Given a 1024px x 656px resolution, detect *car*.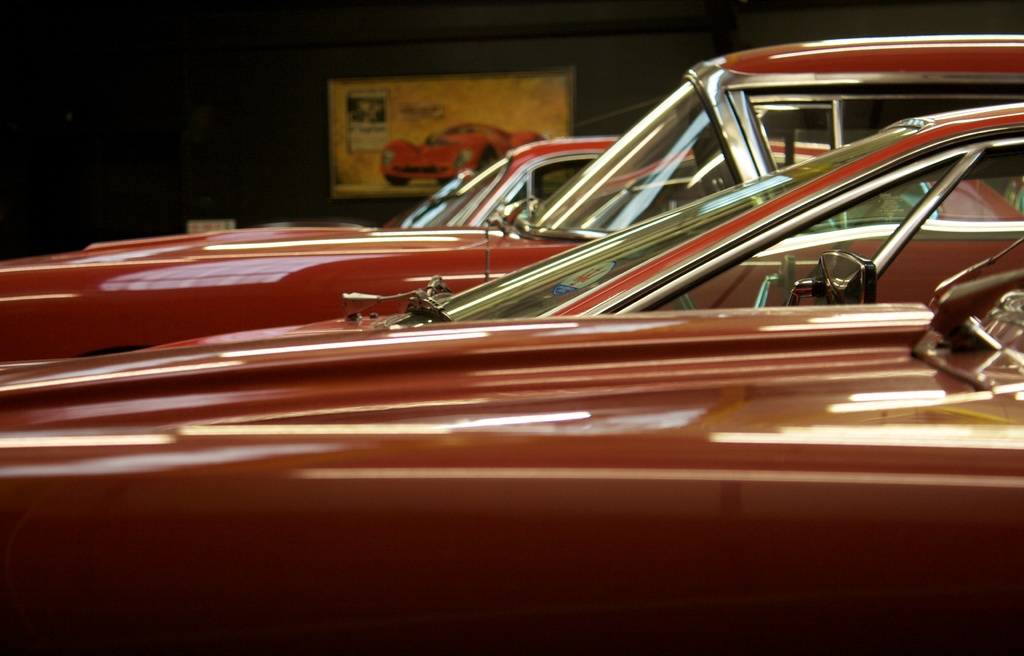
bbox=(0, 107, 1023, 655).
